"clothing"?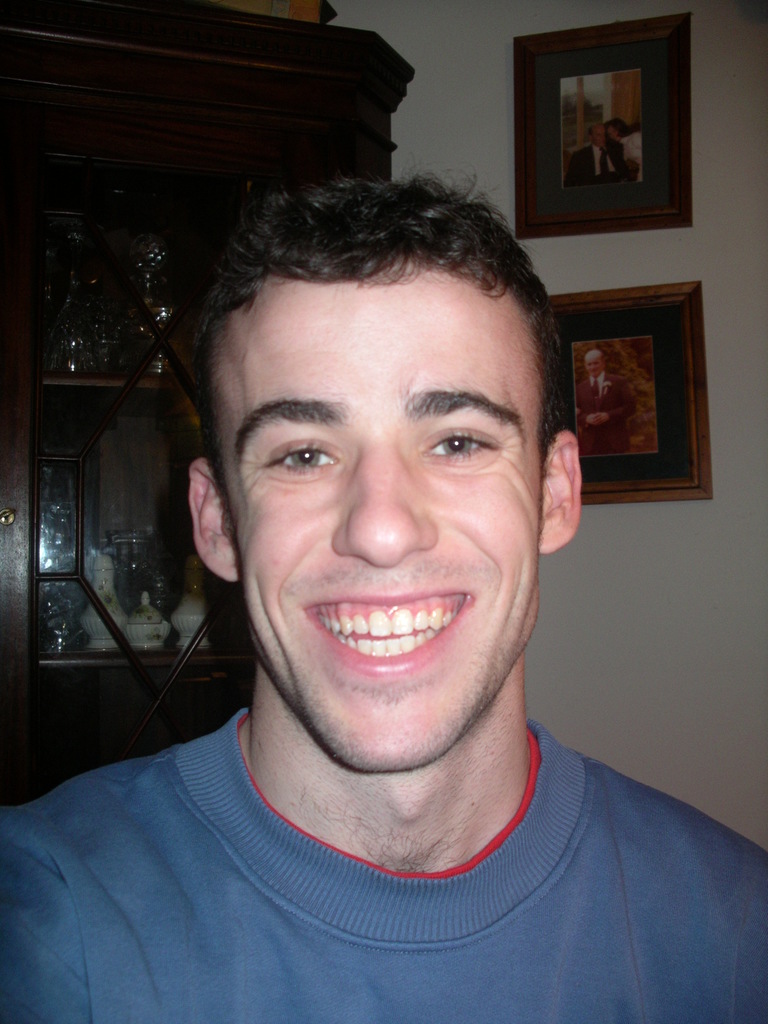
BBox(0, 682, 767, 1001)
